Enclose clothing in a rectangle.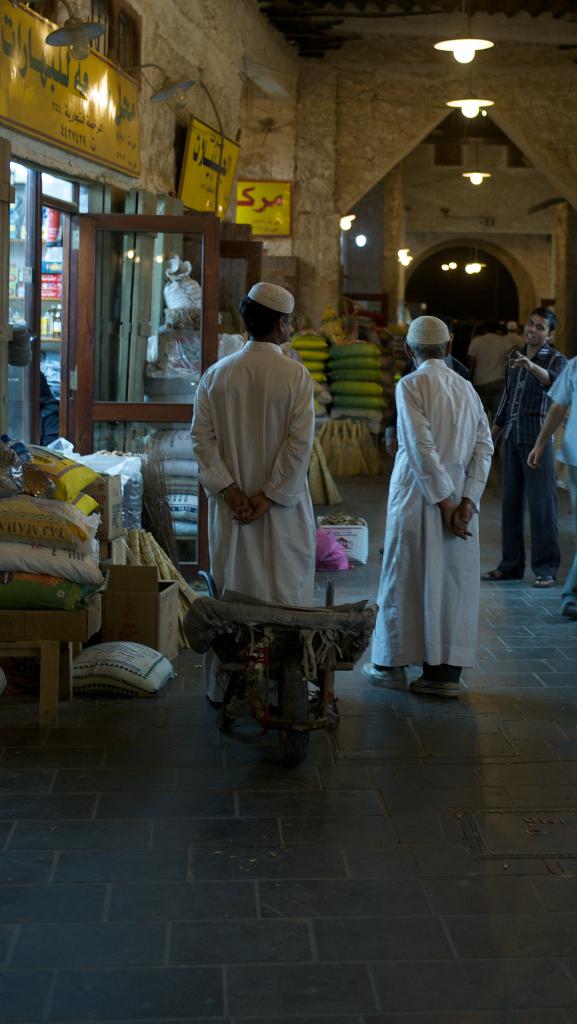
365, 355, 496, 669.
